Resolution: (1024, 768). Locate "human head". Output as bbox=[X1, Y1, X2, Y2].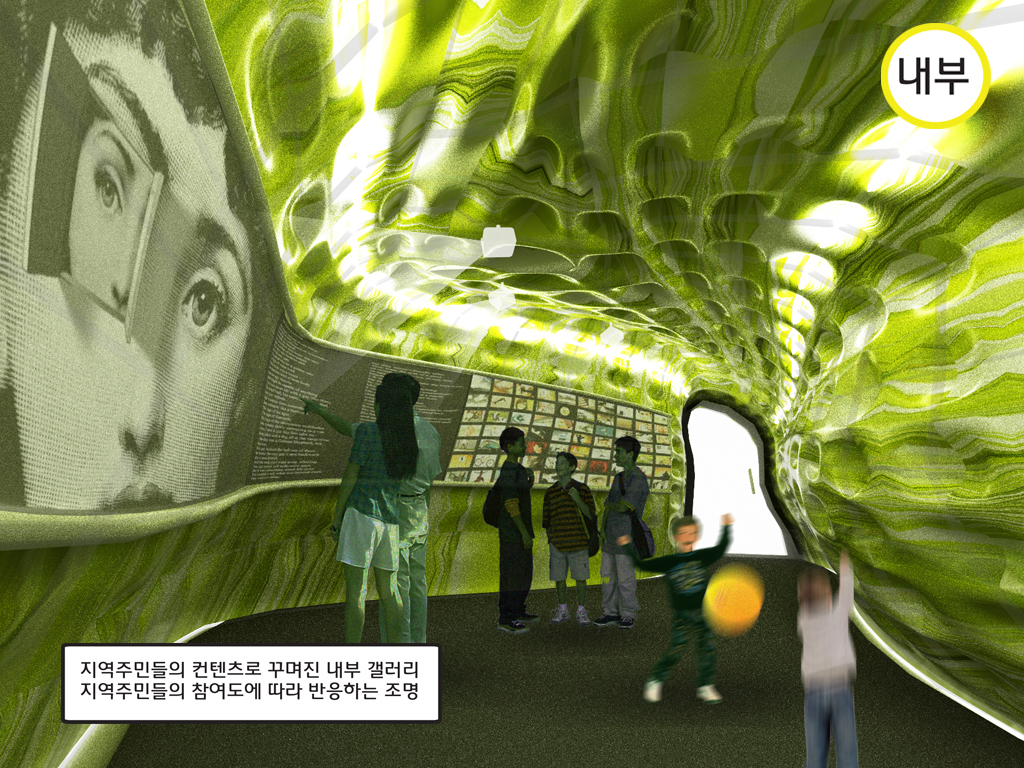
bbox=[30, 0, 268, 543].
